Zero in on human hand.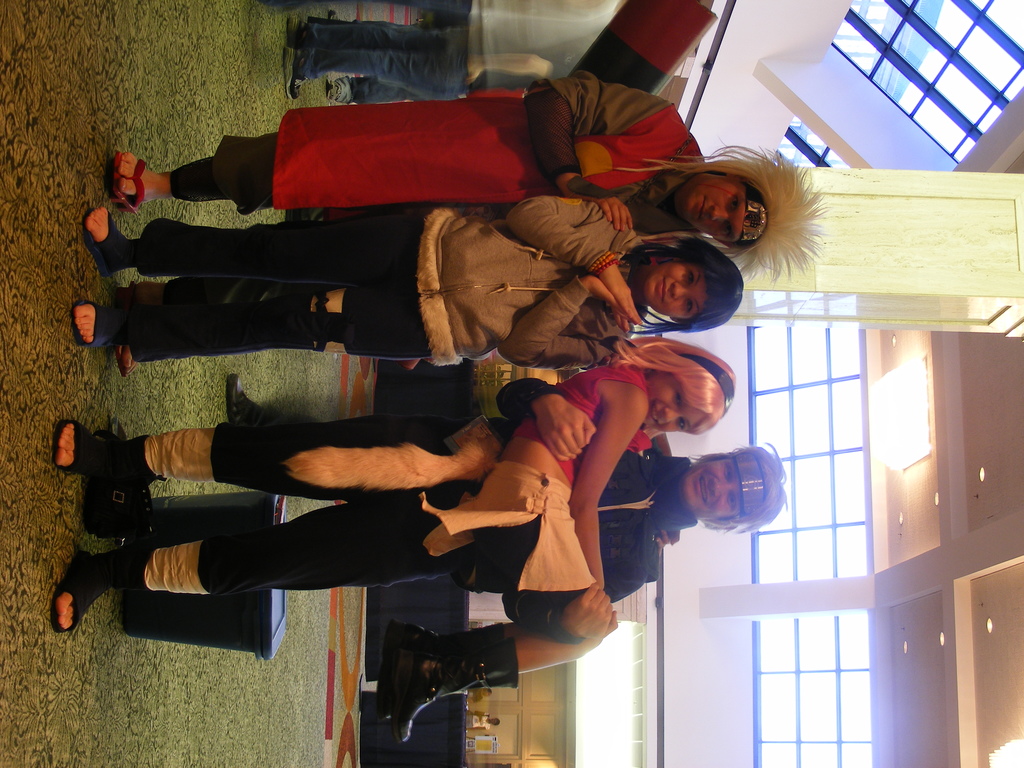
Zeroed in: [598, 262, 643, 324].
